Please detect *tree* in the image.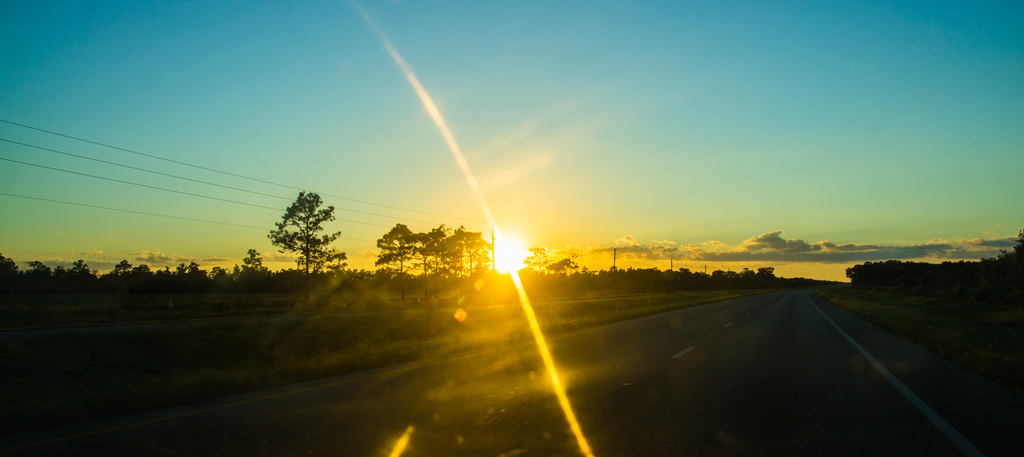
Rect(372, 219, 426, 297).
